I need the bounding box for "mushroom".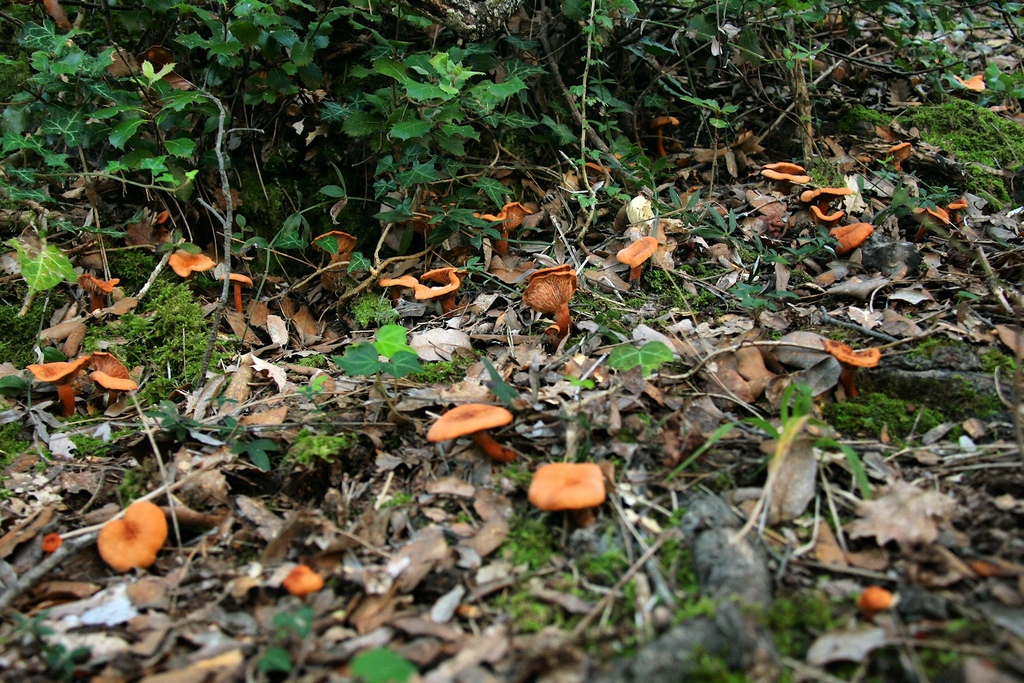
Here it is: (820, 336, 879, 393).
